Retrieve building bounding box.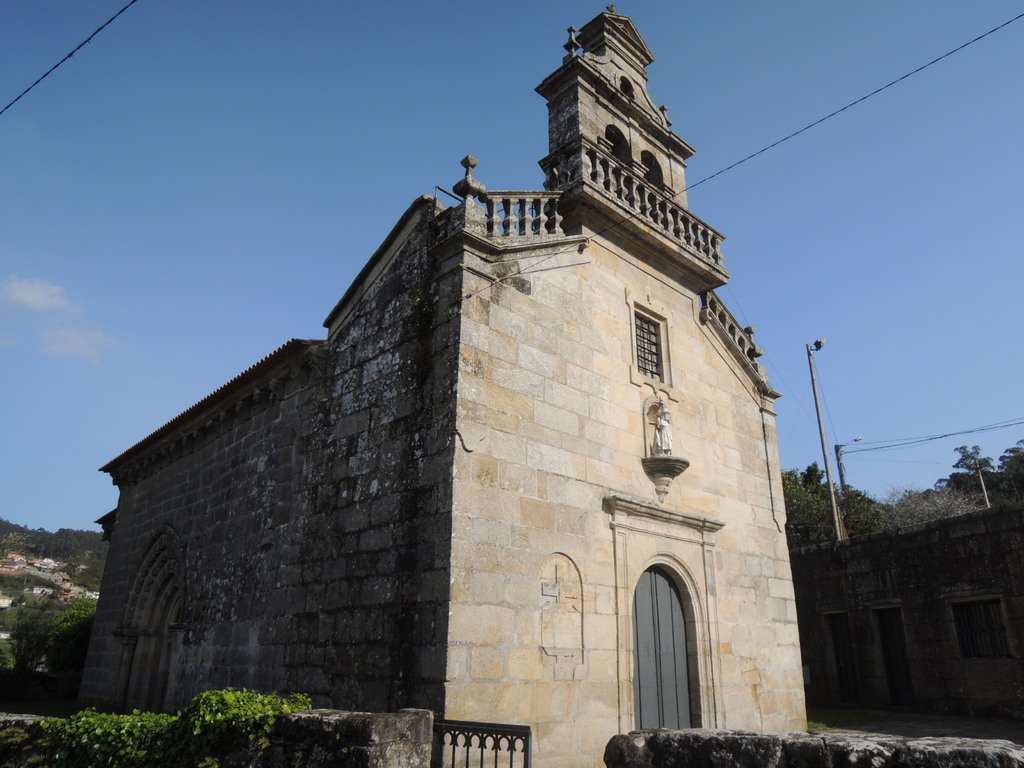
Bounding box: (left=789, top=499, right=1023, bottom=717).
